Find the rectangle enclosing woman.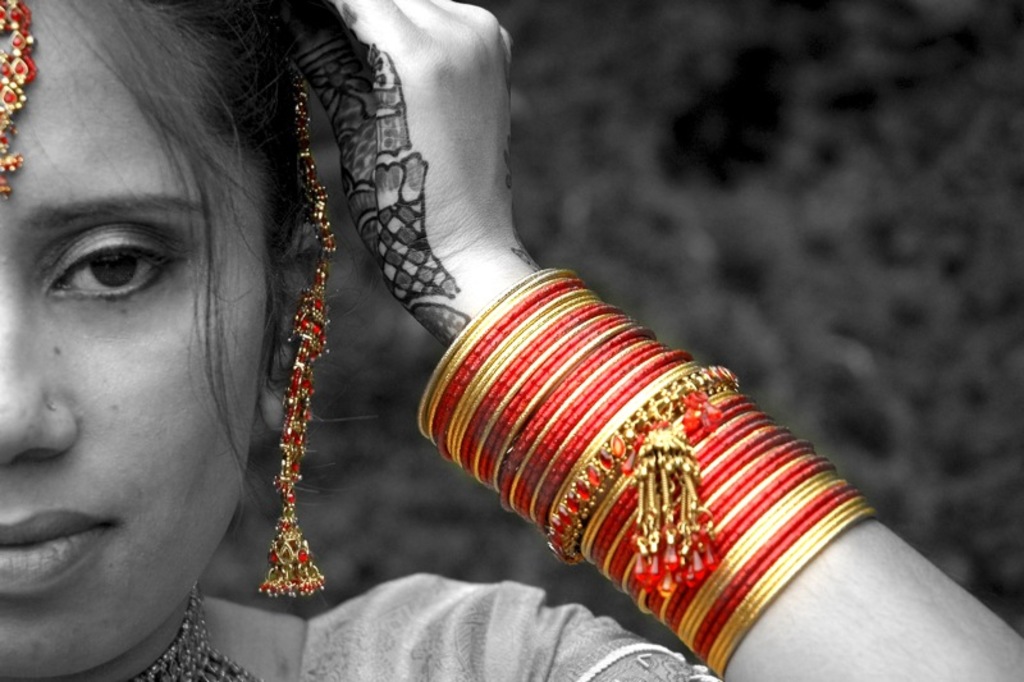
[0,0,1023,681].
